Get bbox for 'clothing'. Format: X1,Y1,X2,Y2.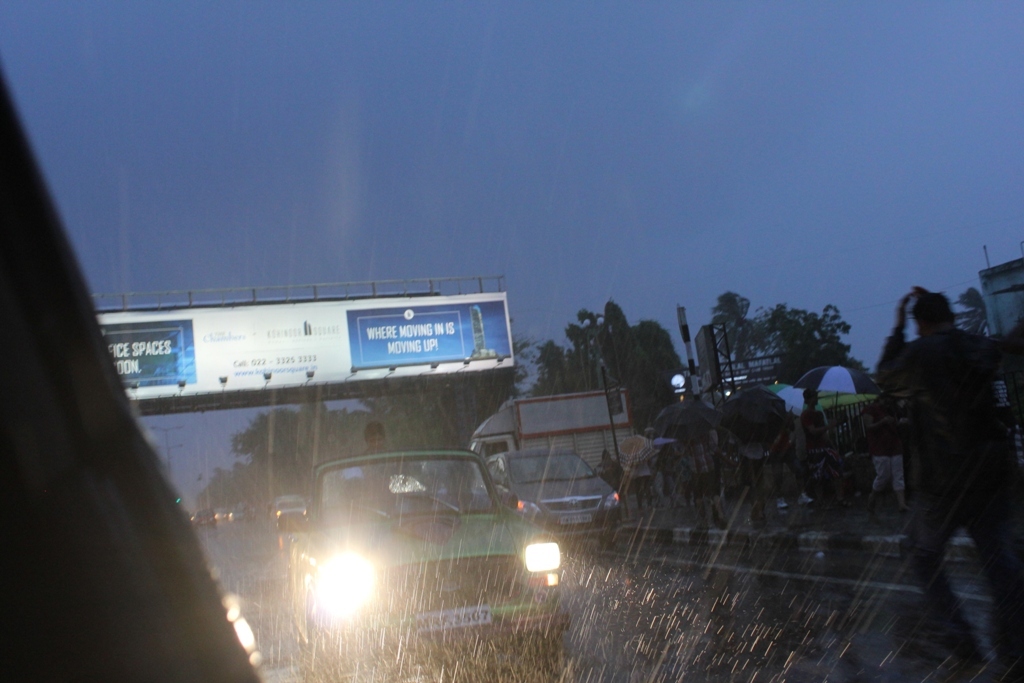
661,438,681,489.
